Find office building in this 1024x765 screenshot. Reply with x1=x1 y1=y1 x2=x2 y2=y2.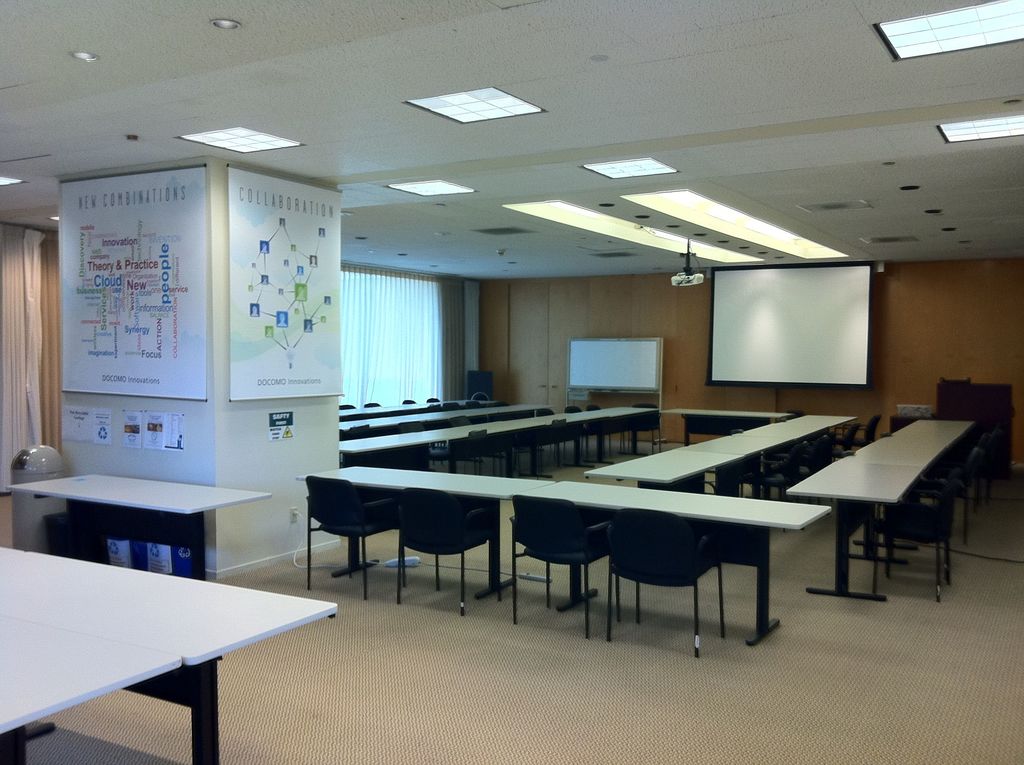
x1=0 y1=0 x2=1021 y2=764.
